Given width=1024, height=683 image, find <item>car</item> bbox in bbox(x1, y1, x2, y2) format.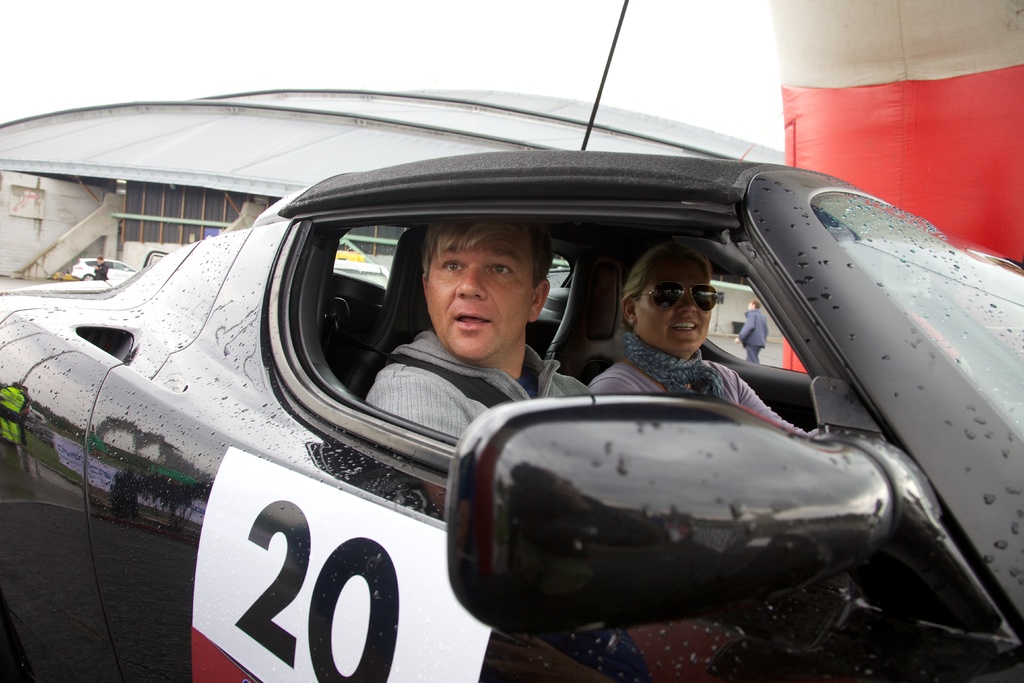
bbox(0, 0, 1023, 682).
